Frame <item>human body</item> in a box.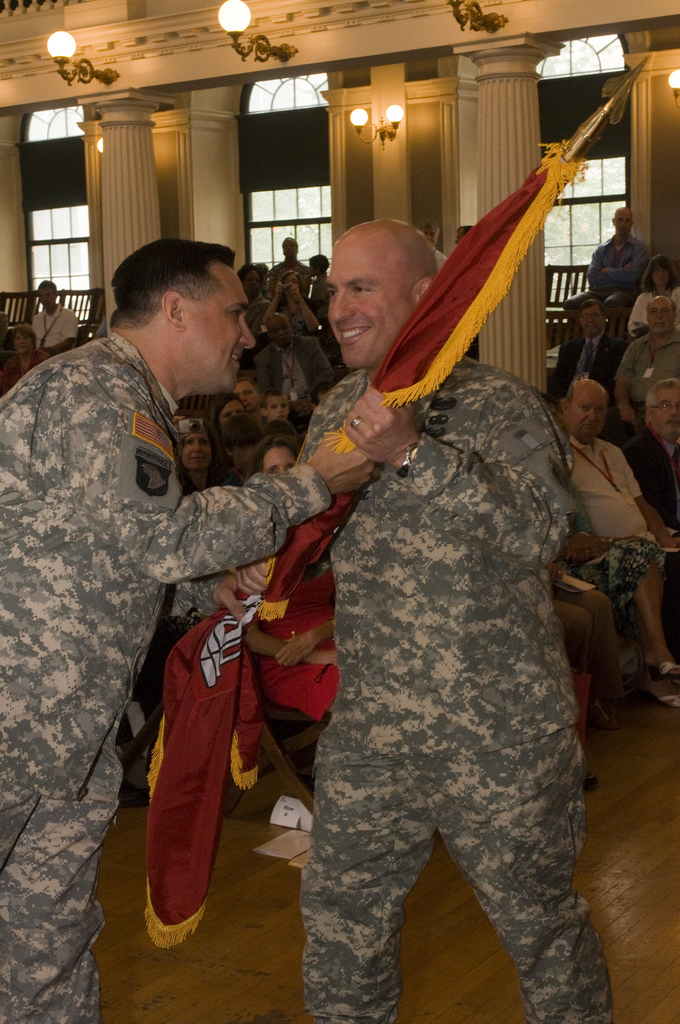
(left=630, top=419, right=678, bottom=520).
